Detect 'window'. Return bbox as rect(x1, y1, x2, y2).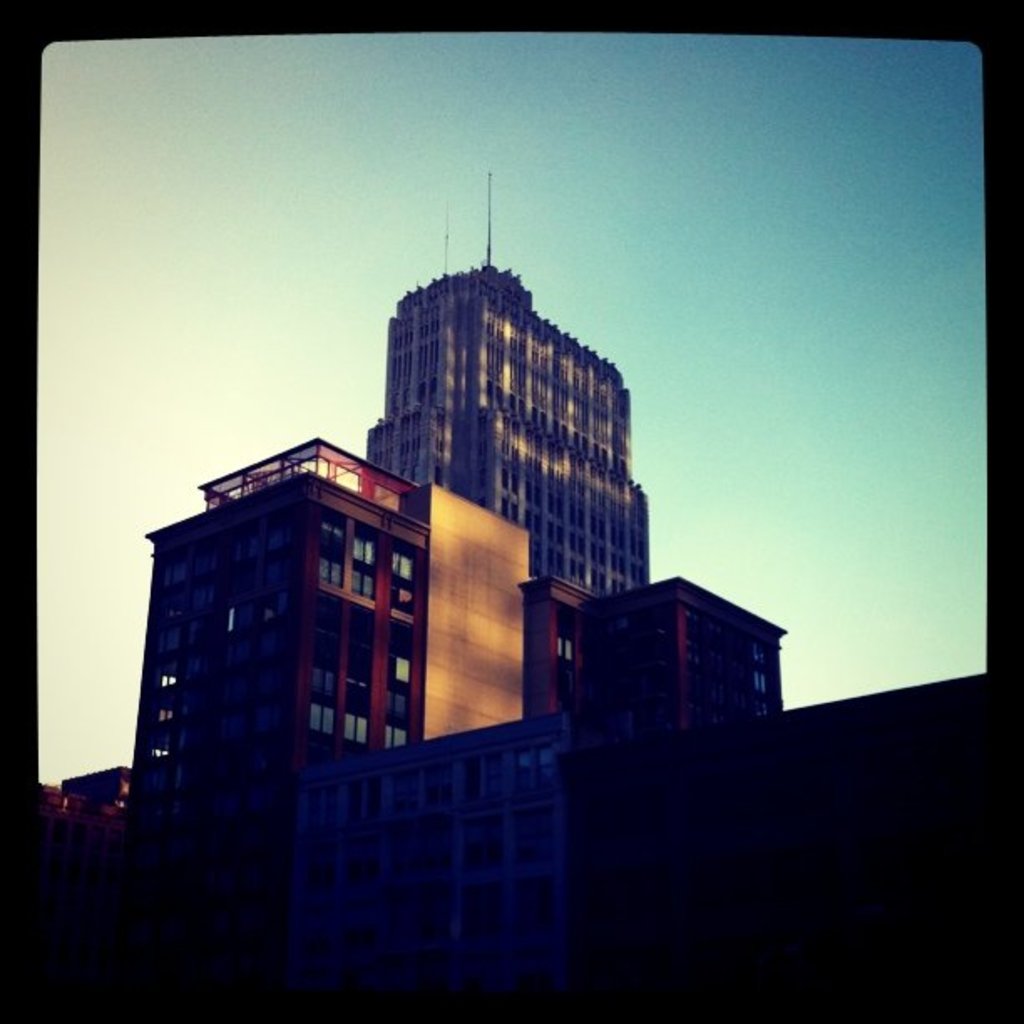
rect(162, 557, 192, 584).
